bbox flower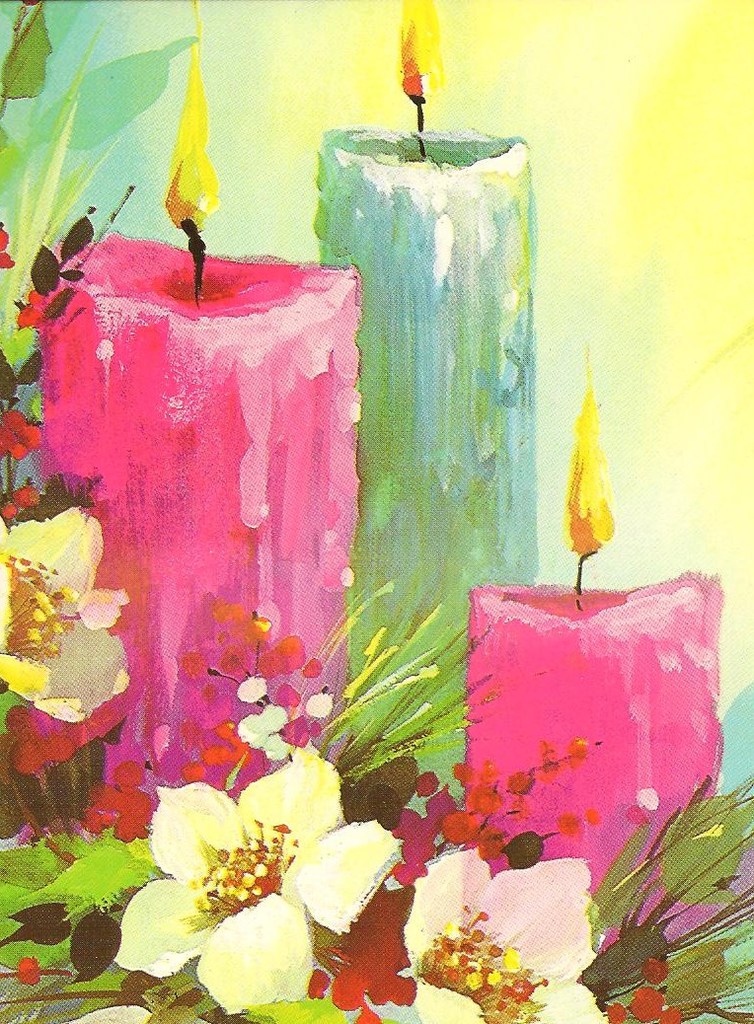
{"left": 411, "top": 832, "right": 611, "bottom": 1023}
